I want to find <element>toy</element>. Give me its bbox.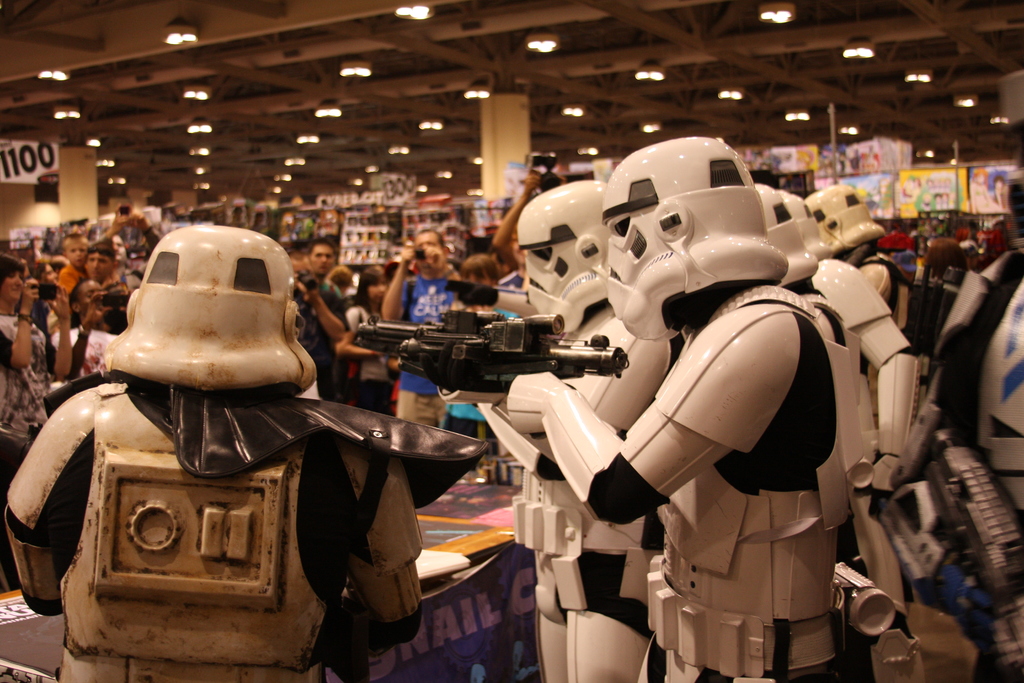
{"left": 0, "top": 218, "right": 469, "bottom": 682}.
